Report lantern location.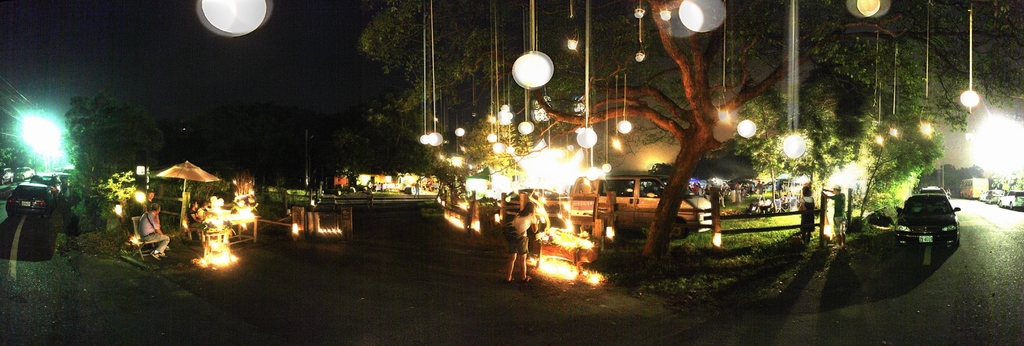
Report: <bbox>204, 0, 268, 33</bbox>.
